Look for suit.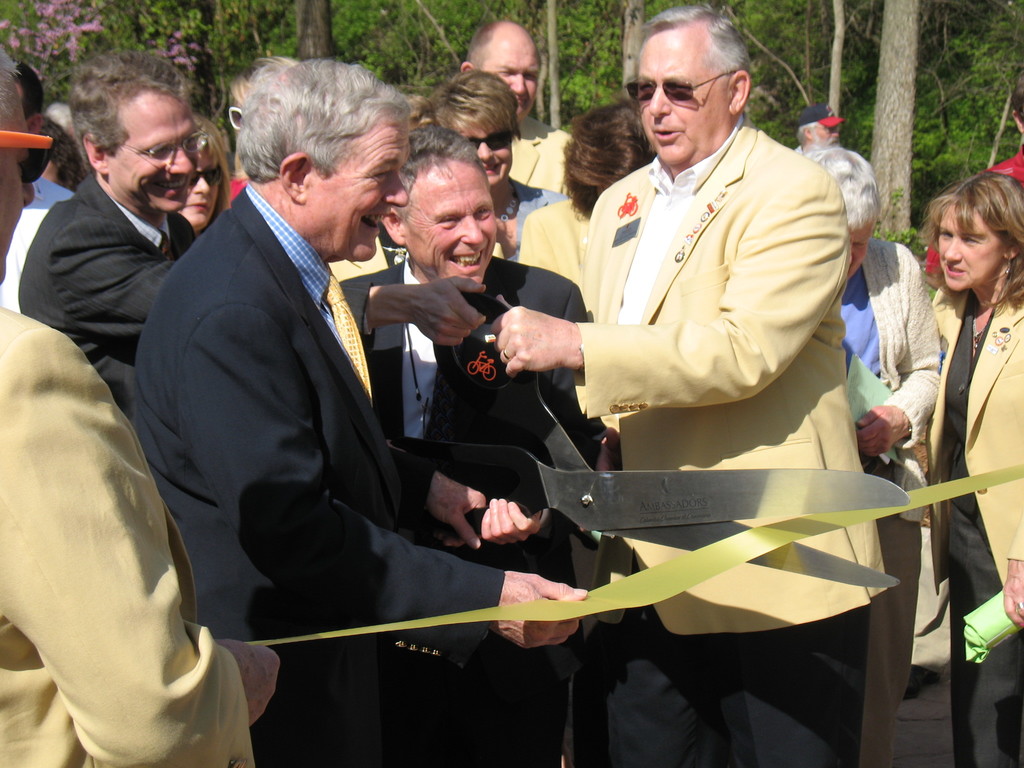
Found: BBox(0, 299, 264, 767).
